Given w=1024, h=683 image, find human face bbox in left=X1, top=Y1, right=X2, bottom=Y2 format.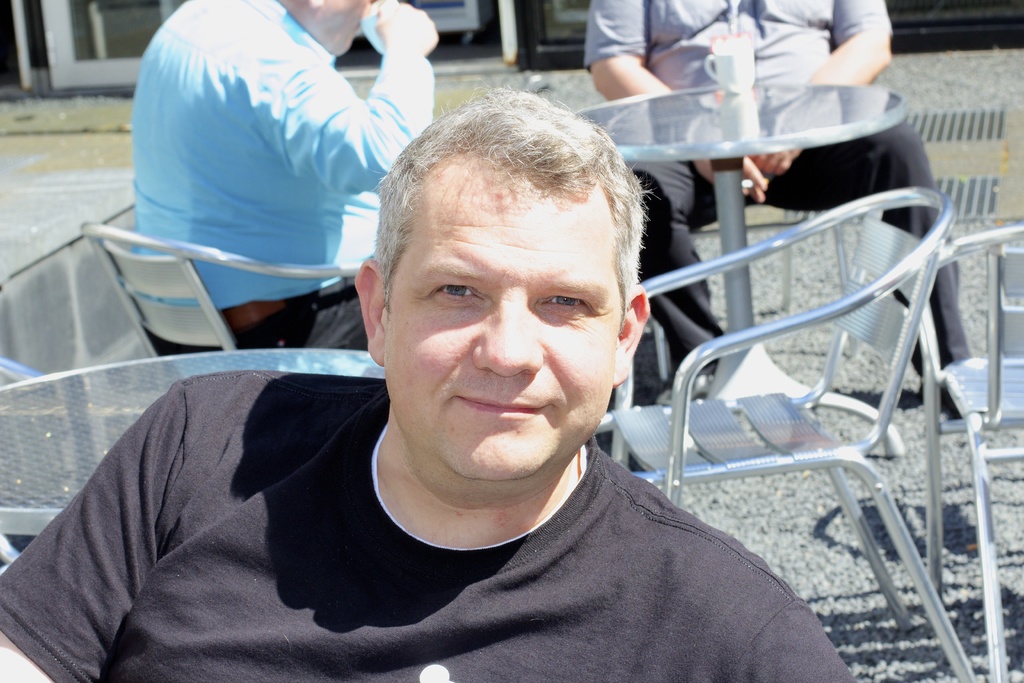
left=383, top=156, right=622, bottom=481.
